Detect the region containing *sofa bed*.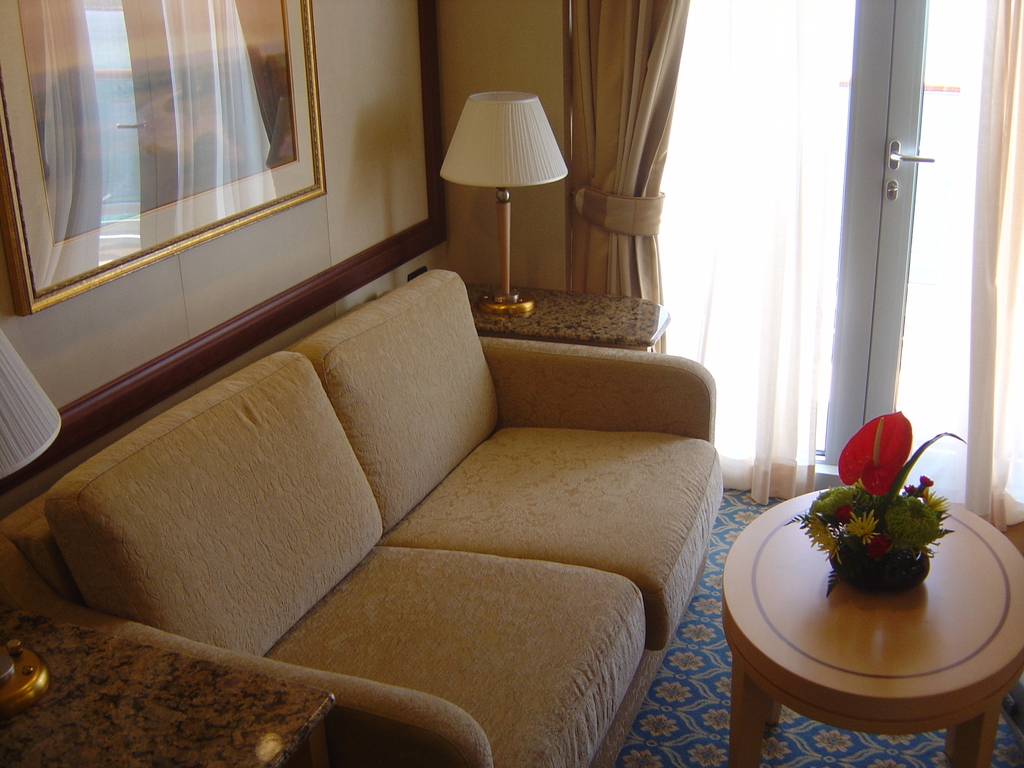
(3, 266, 731, 767).
